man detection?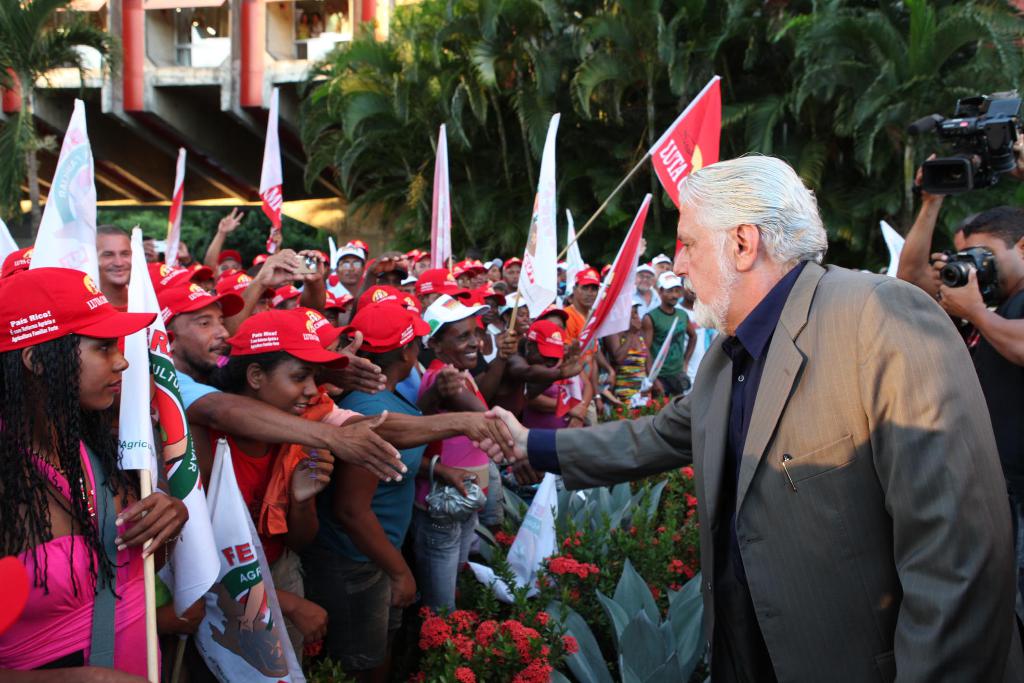
476/106/966/653
